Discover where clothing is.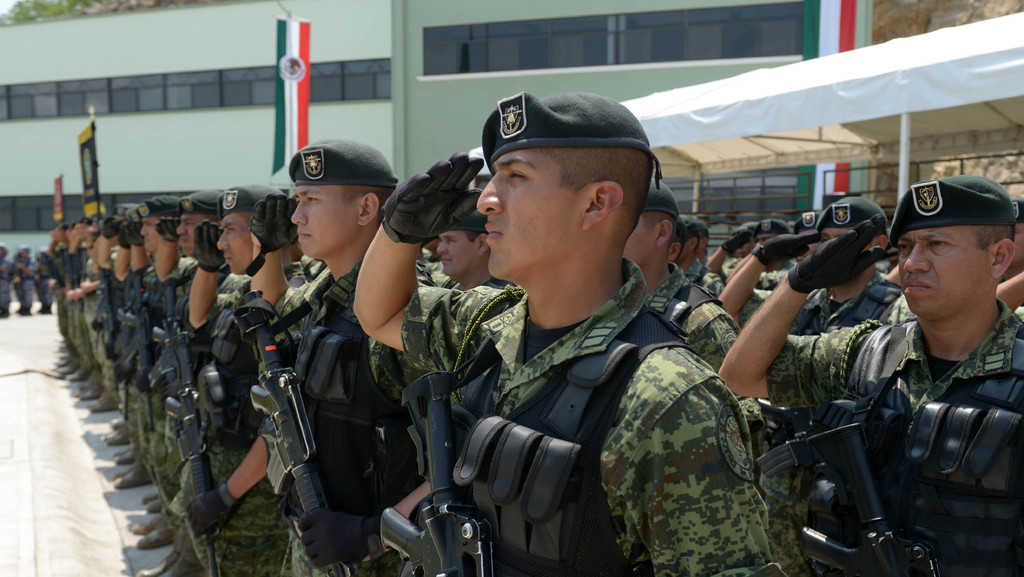
Discovered at 81:260:108:395.
